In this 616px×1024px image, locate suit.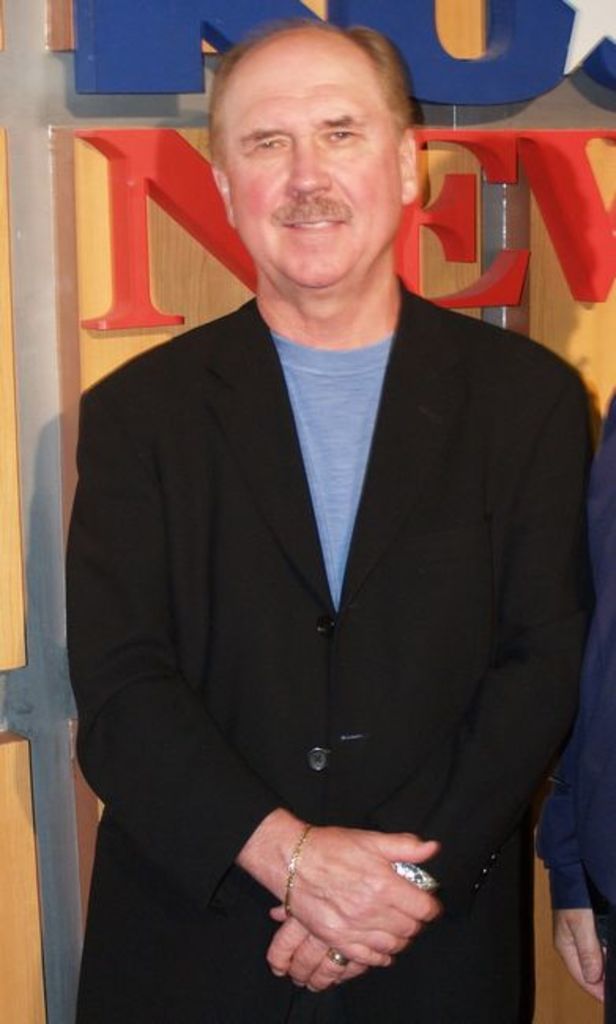
Bounding box: crop(61, 76, 615, 1023).
